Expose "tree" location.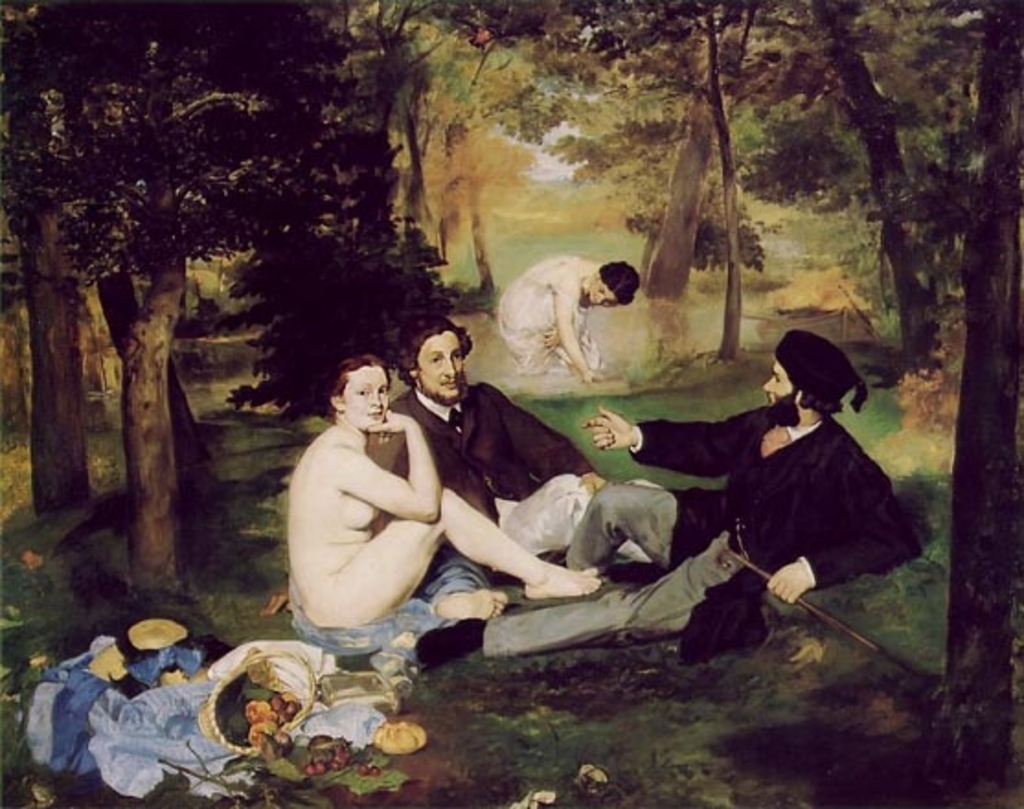
Exposed at bbox=(691, 0, 984, 364).
